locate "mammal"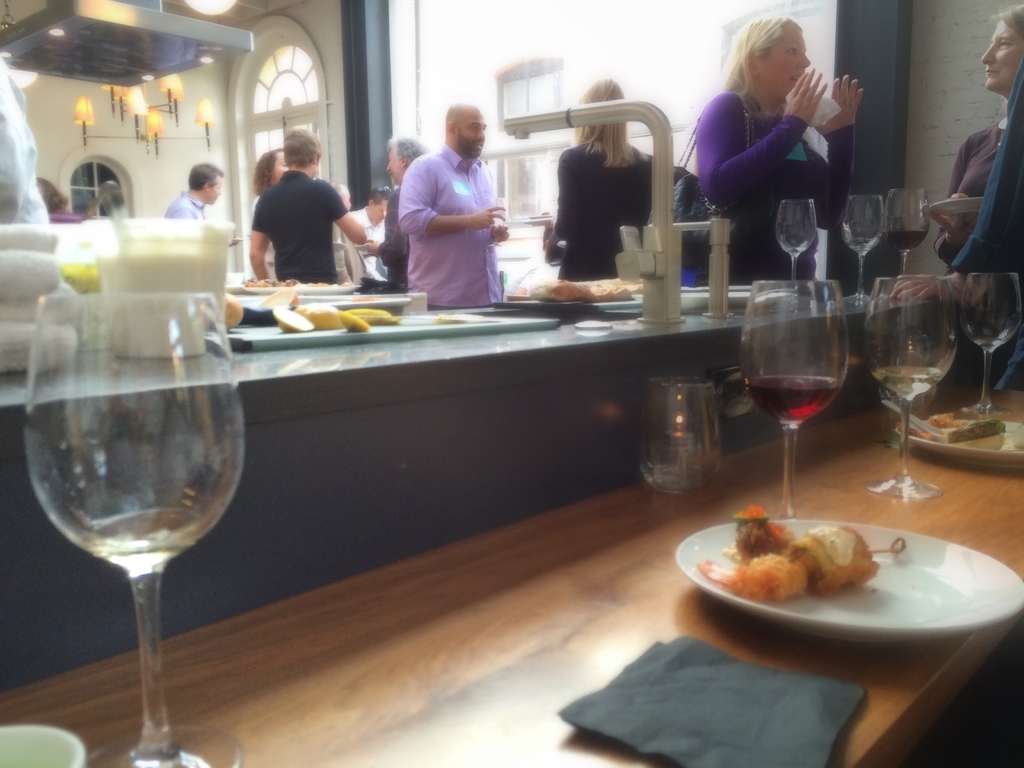
332:179:389:277
